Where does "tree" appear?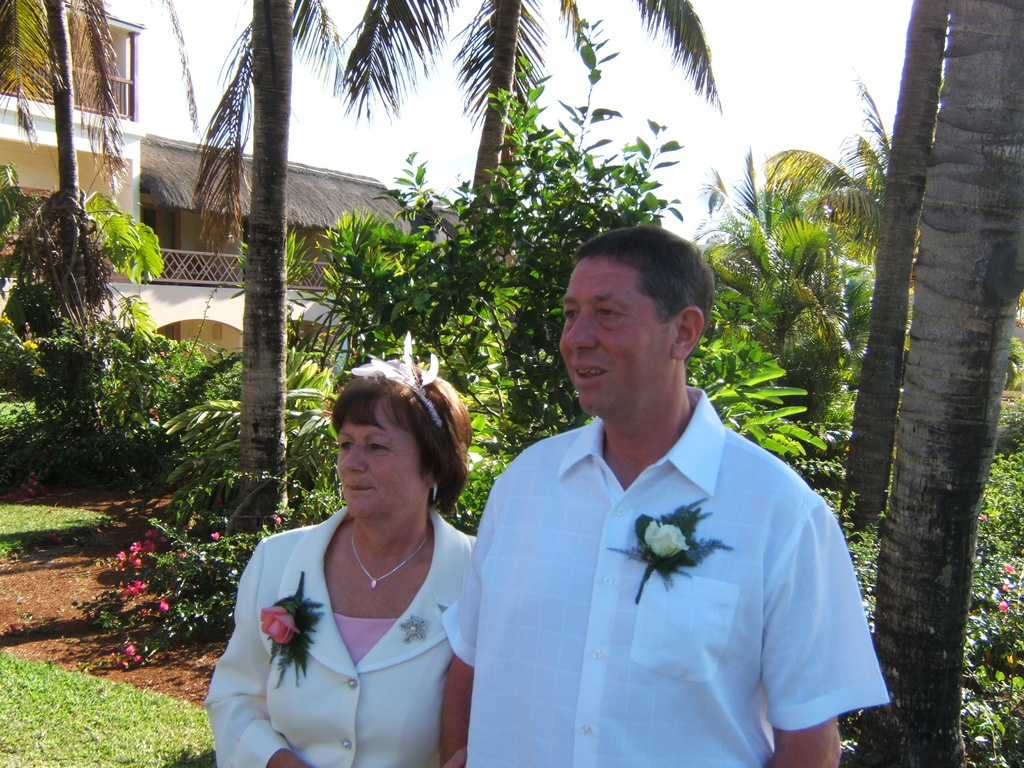
Appears at detection(838, 0, 947, 527).
